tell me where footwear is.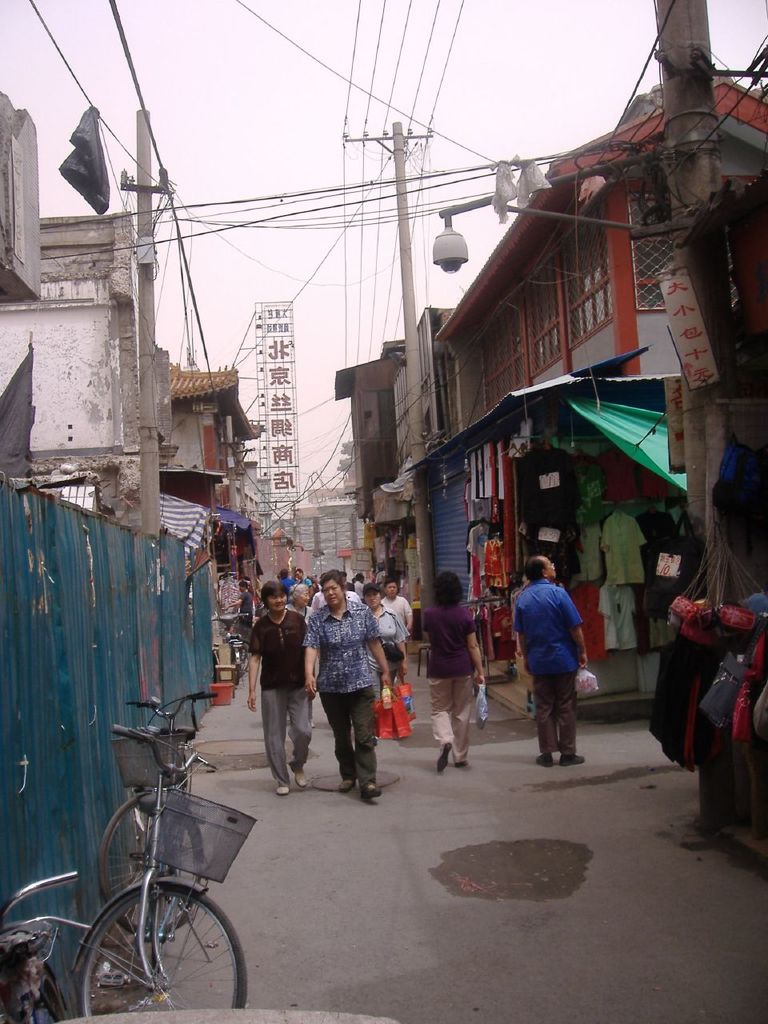
footwear is at bbox=[437, 738, 451, 774].
